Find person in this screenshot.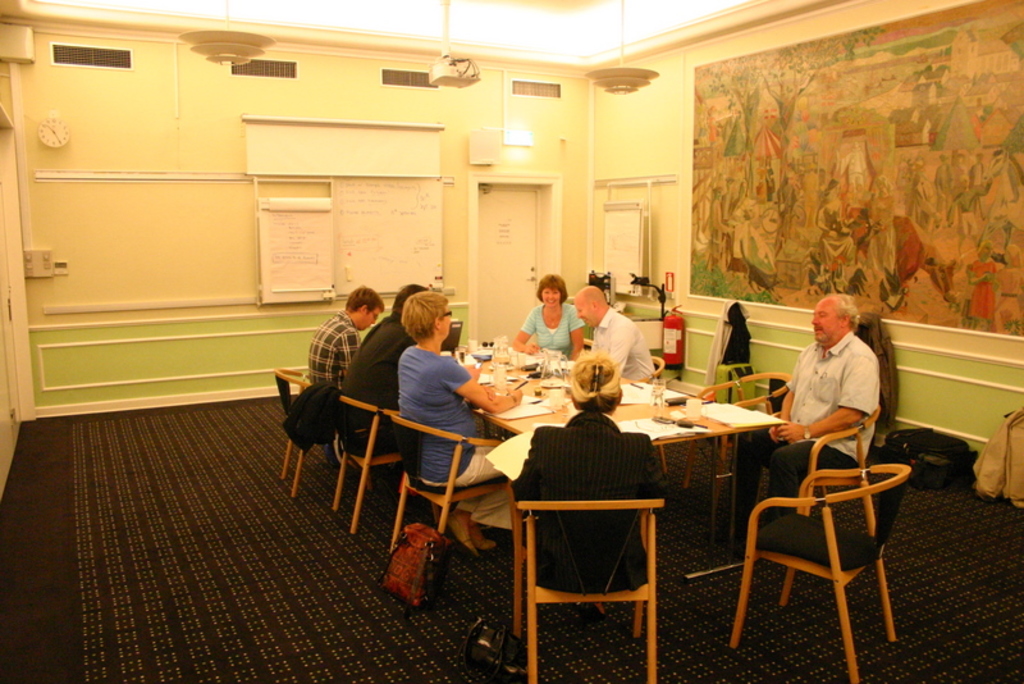
The bounding box for person is {"left": 403, "top": 289, "right": 517, "bottom": 561}.
